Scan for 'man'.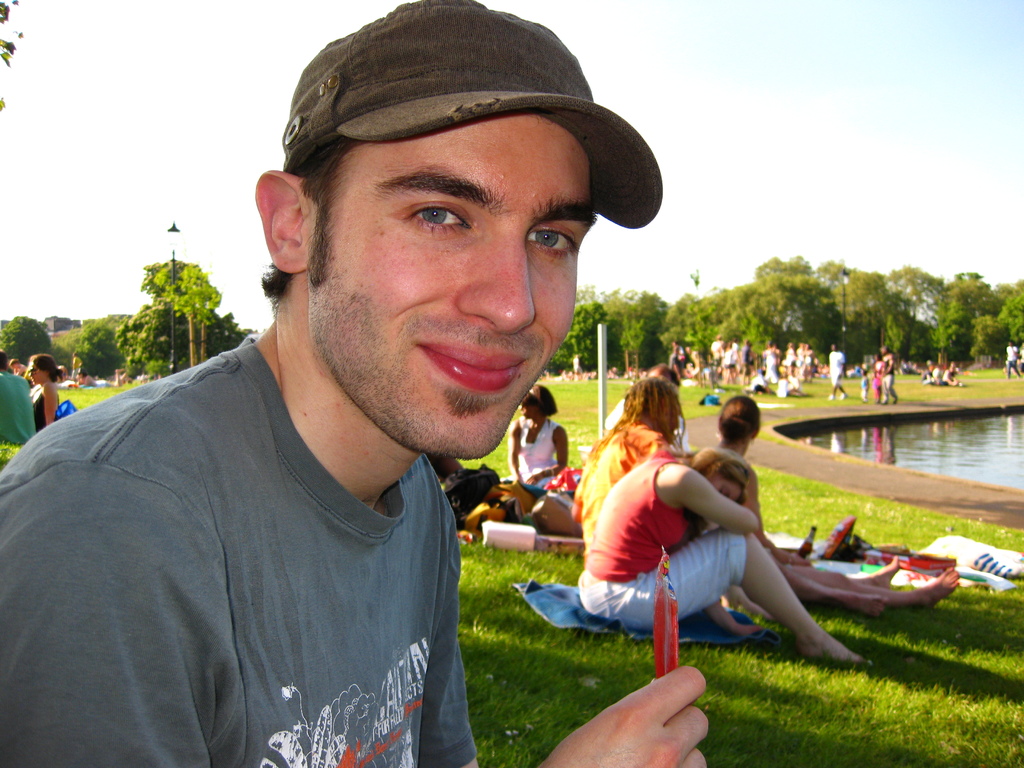
Scan result: 0, 348, 35, 446.
